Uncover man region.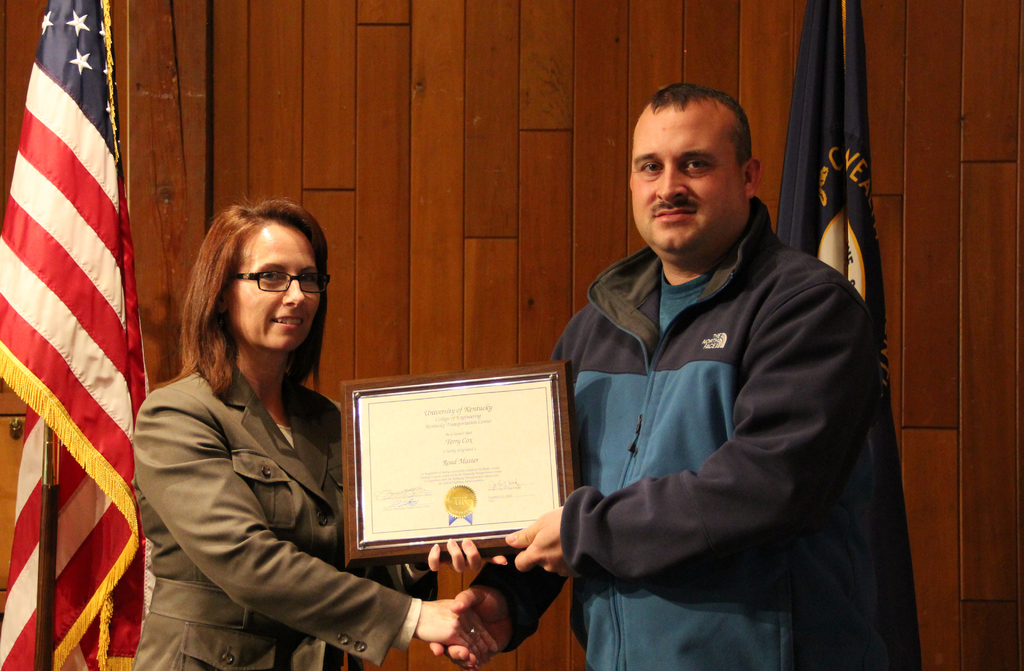
Uncovered: select_region(538, 77, 900, 665).
